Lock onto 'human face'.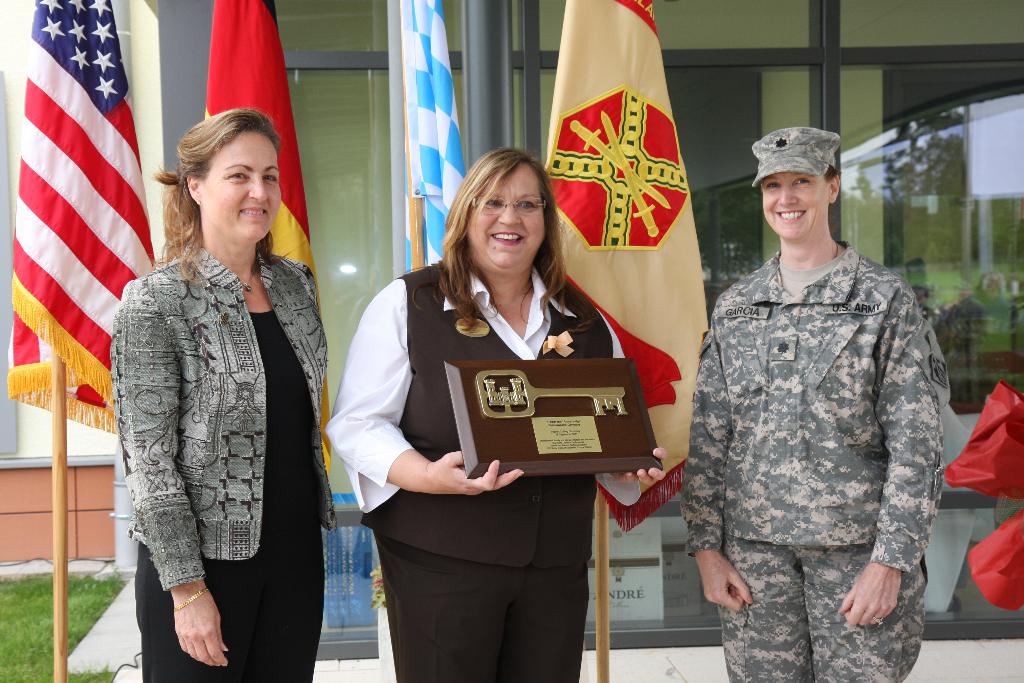
Locked: {"left": 761, "top": 174, "right": 826, "bottom": 241}.
